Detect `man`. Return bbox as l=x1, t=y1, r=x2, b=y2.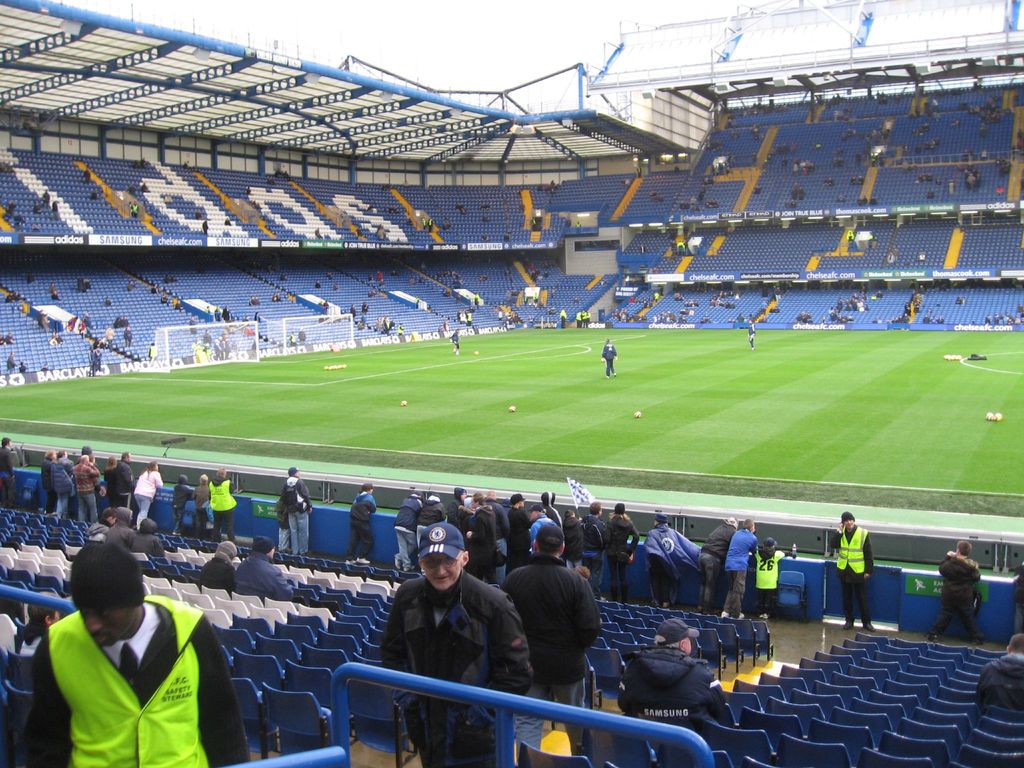
l=458, t=488, r=499, b=577.
